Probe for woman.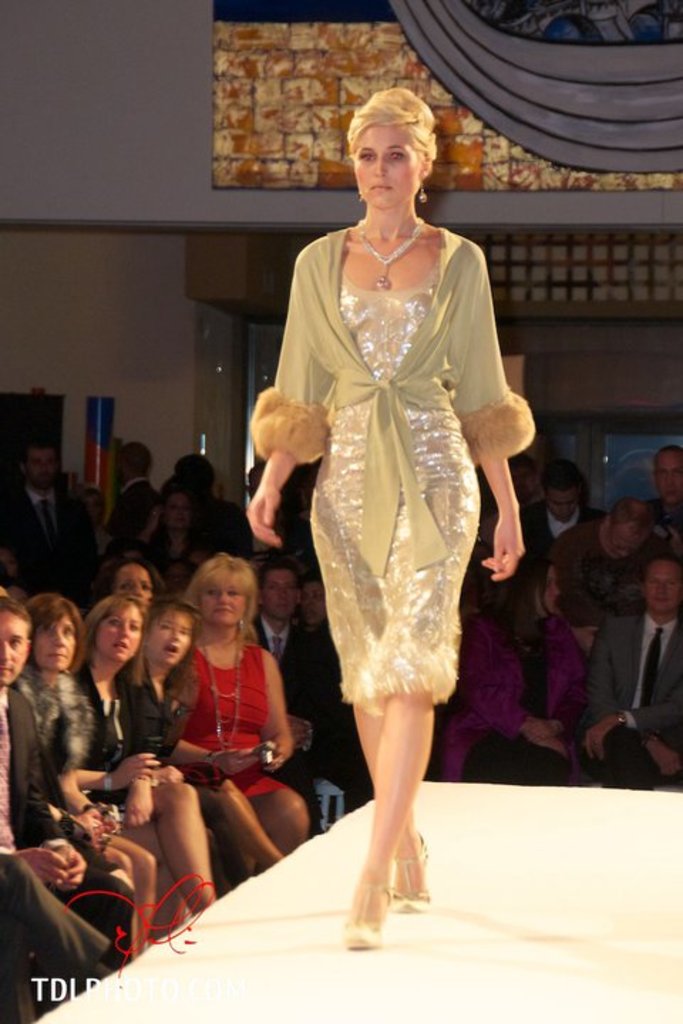
Probe result: BBox(4, 586, 175, 940).
